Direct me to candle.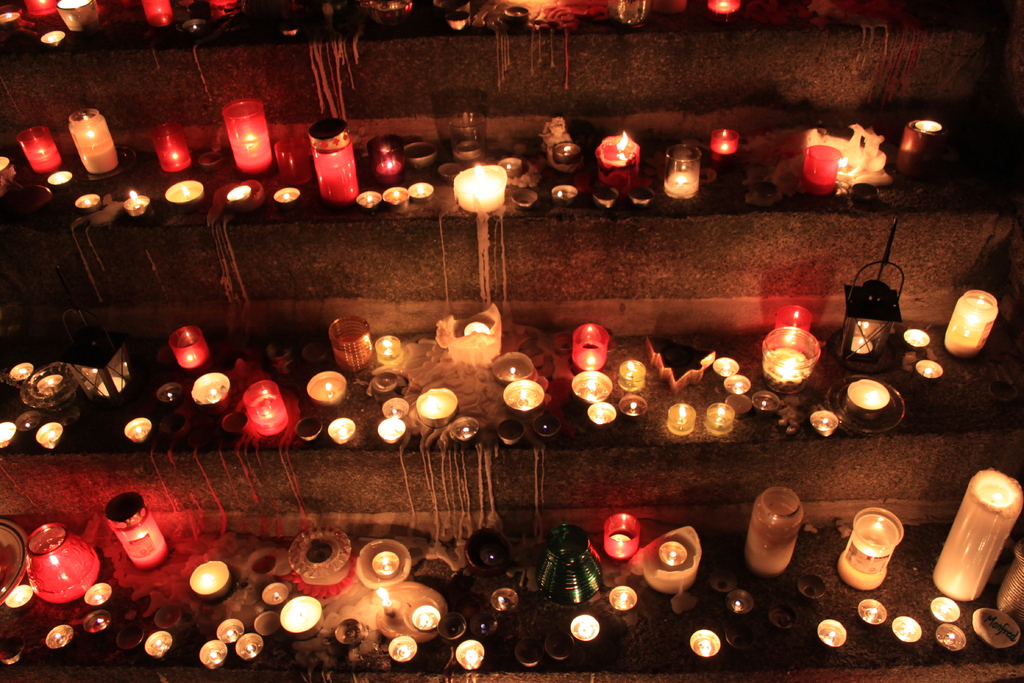
Direction: [469, 613, 495, 636].
